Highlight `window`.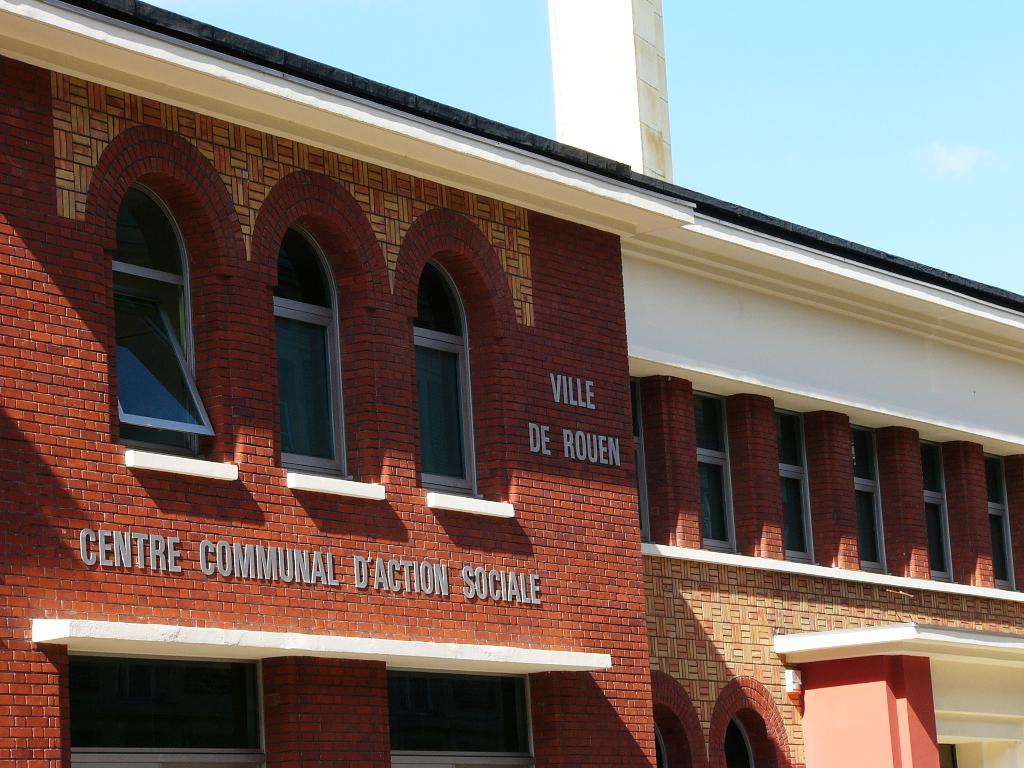
Highlighted region: (112,184,216,456).
